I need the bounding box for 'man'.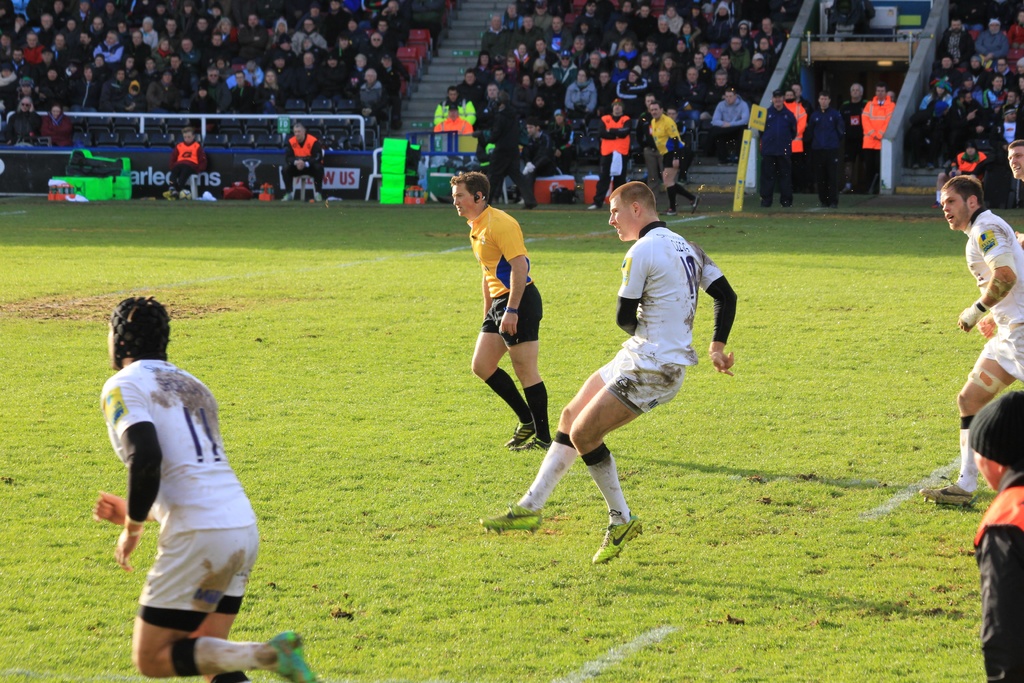
Here it is: bbox(204, 31, 229, 65).
